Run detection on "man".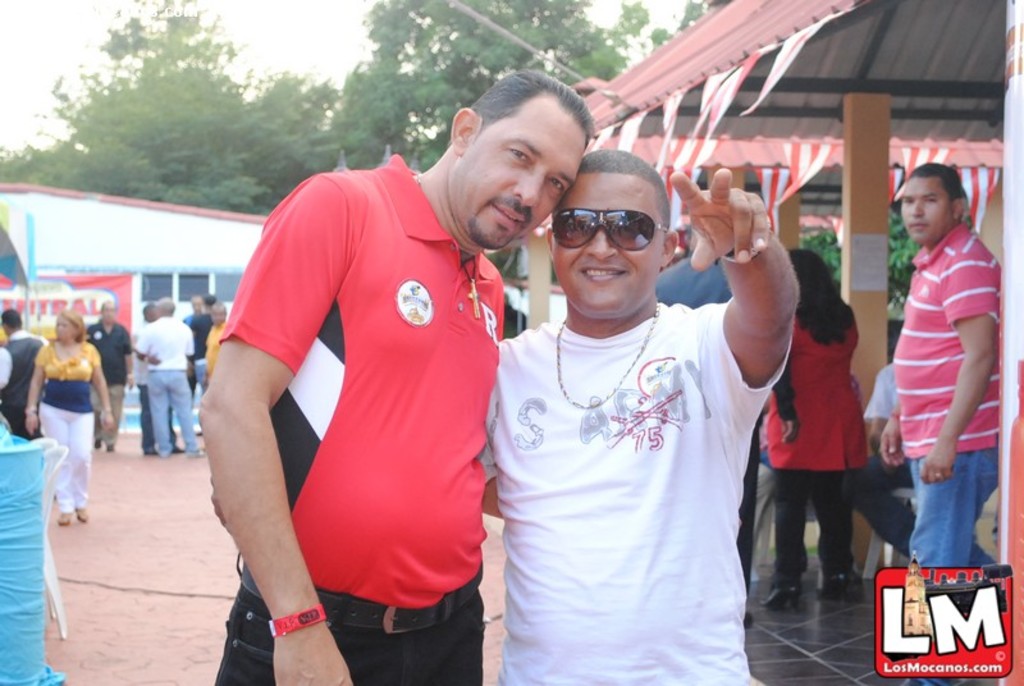
Result: <bbox>879, 161, 1002, 685</bbox>.
